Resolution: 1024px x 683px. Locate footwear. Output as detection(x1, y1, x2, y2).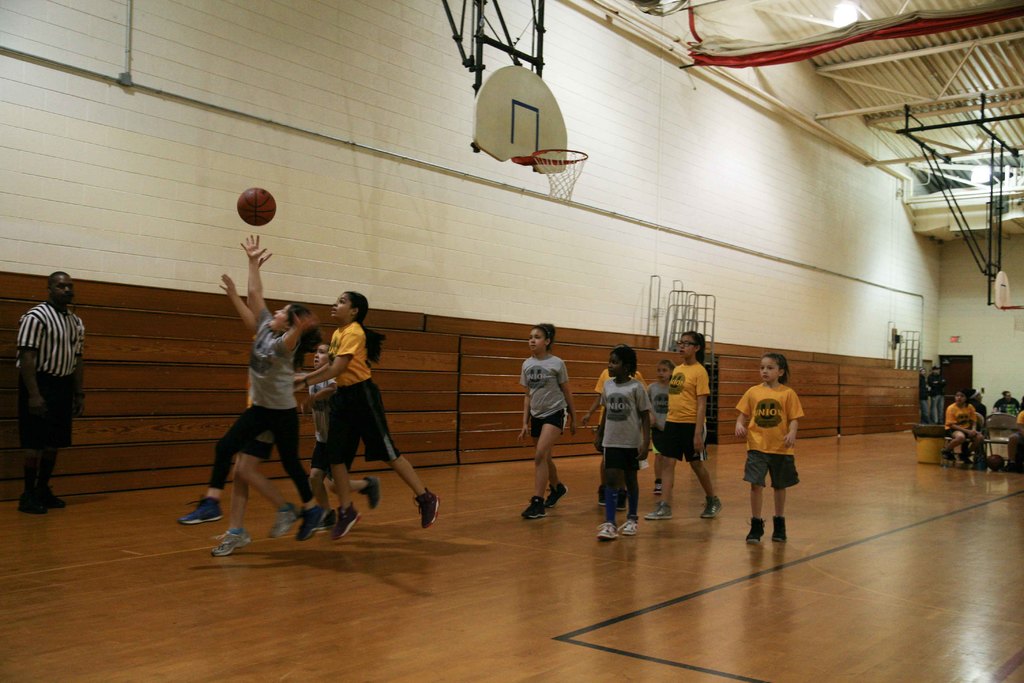
detection(177, 493, 222, 523).
